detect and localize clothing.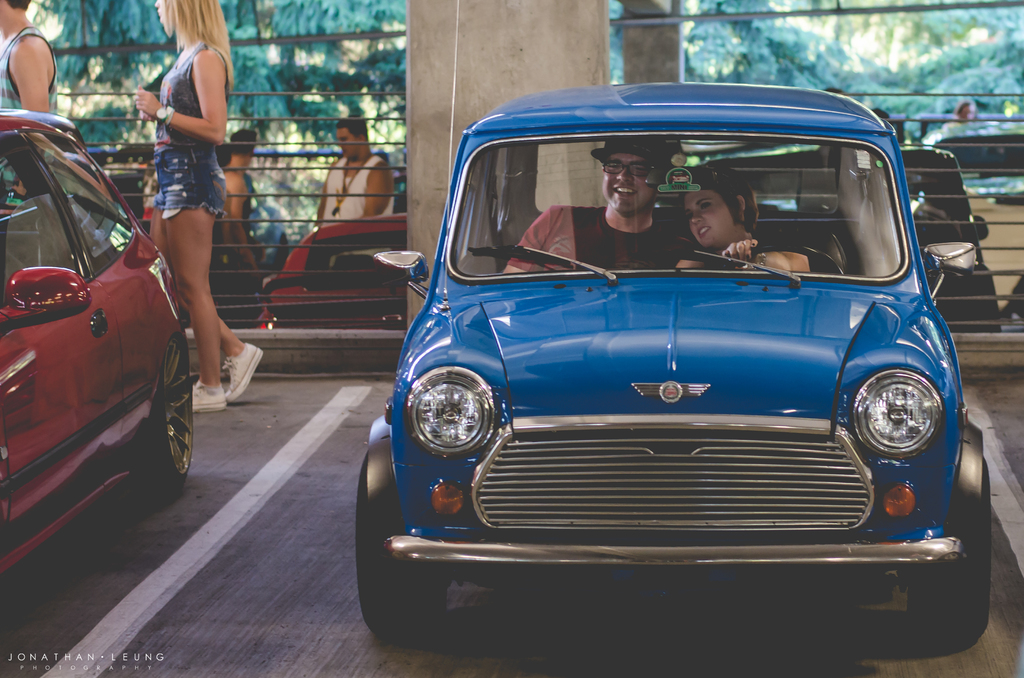
Localized at left=508, top=200, right=694, bottom=292.
